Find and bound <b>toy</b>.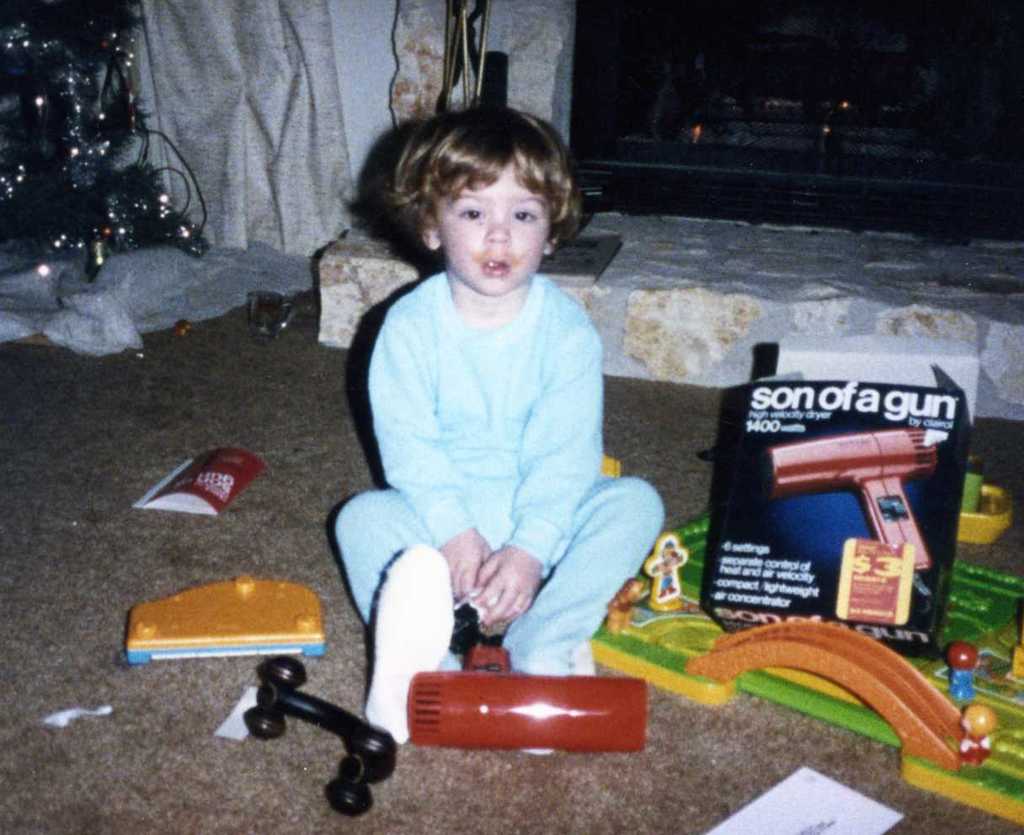
Bound: bbox(958, 701, 996, 767).
